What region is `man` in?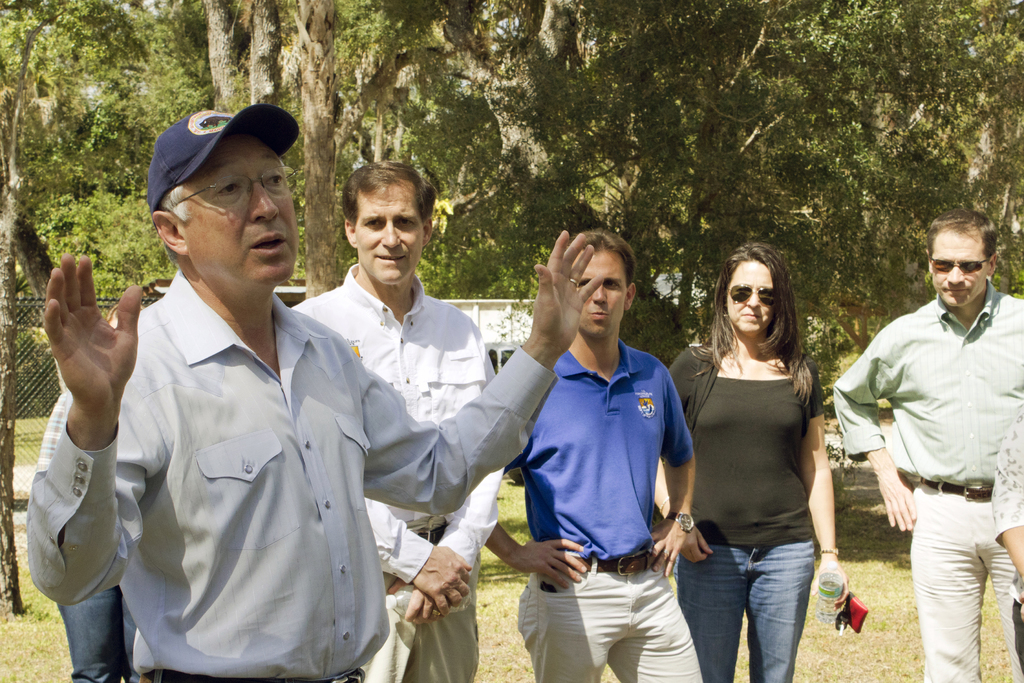
detection(285, 158, 497, 682).
